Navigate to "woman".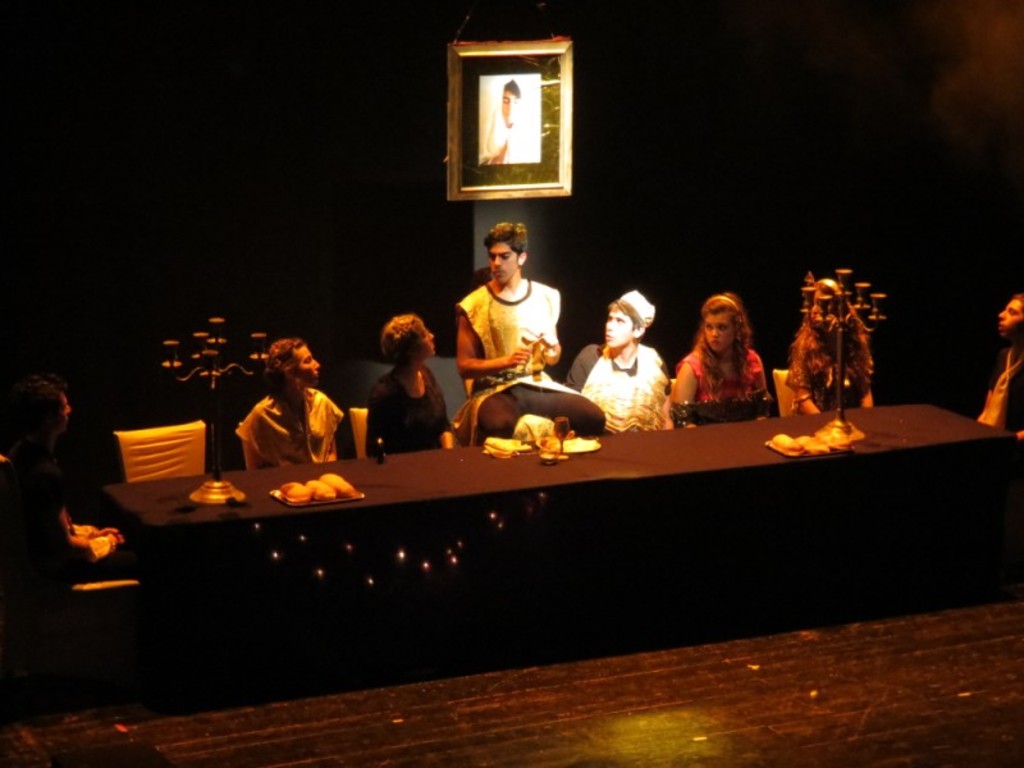
Navigation target: bbox=[781, 279, 874, 415].
